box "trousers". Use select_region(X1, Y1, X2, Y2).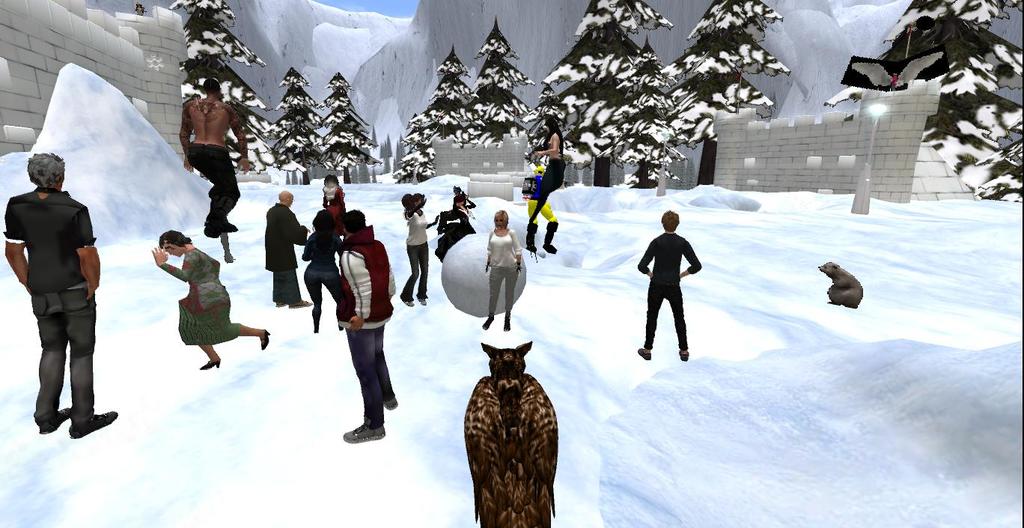
select_region(522, 197, 553, 216).
